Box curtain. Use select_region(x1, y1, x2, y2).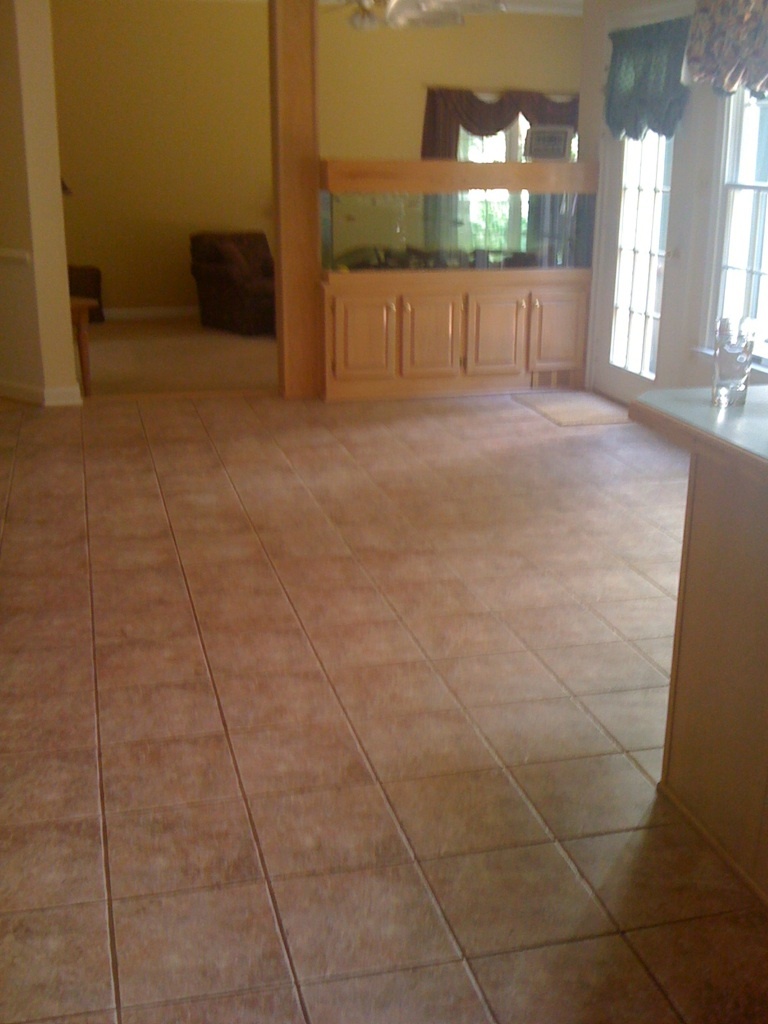
select_region(601, 19, 697, 141).
